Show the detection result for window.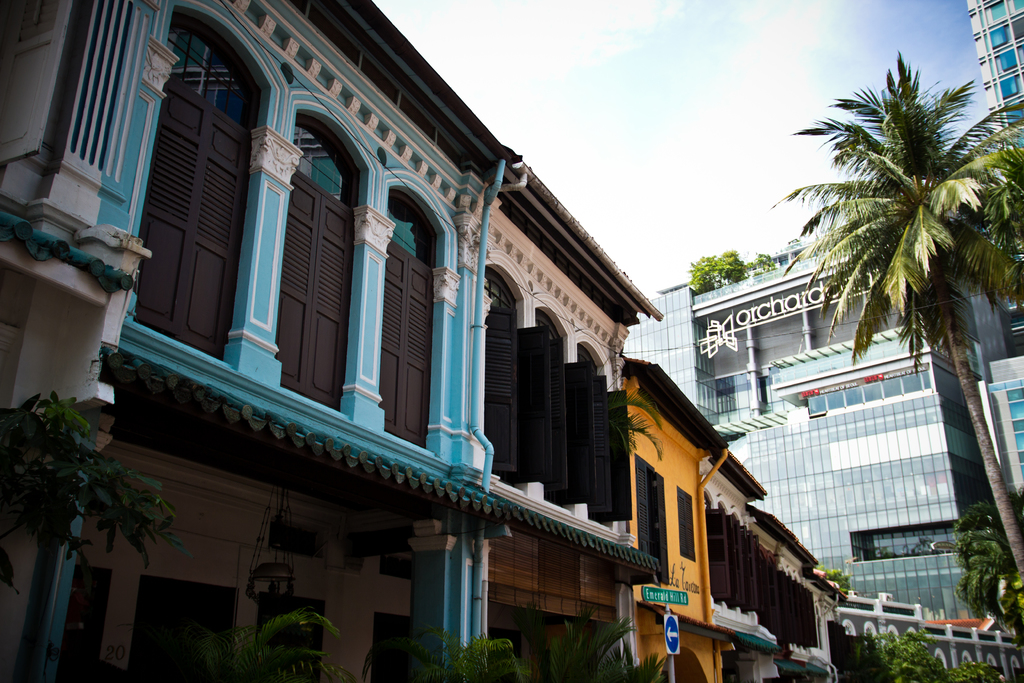
region(266, 161, 355, 403).
